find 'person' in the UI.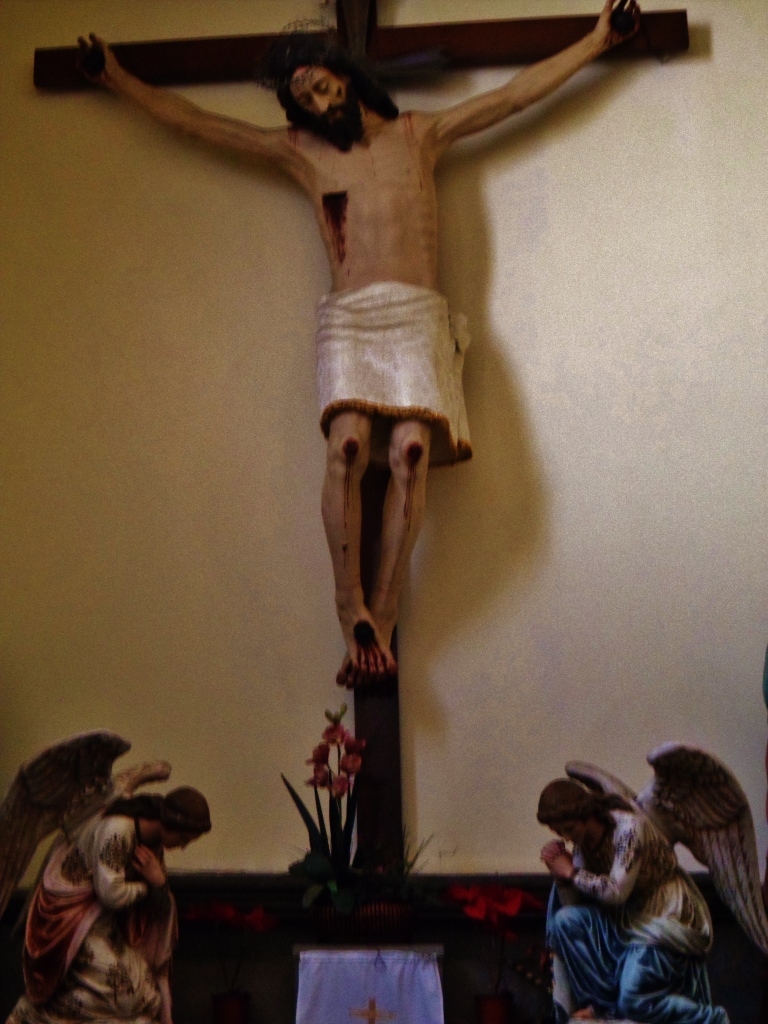
UI element at Rect(0, 787, 216, 1023).
